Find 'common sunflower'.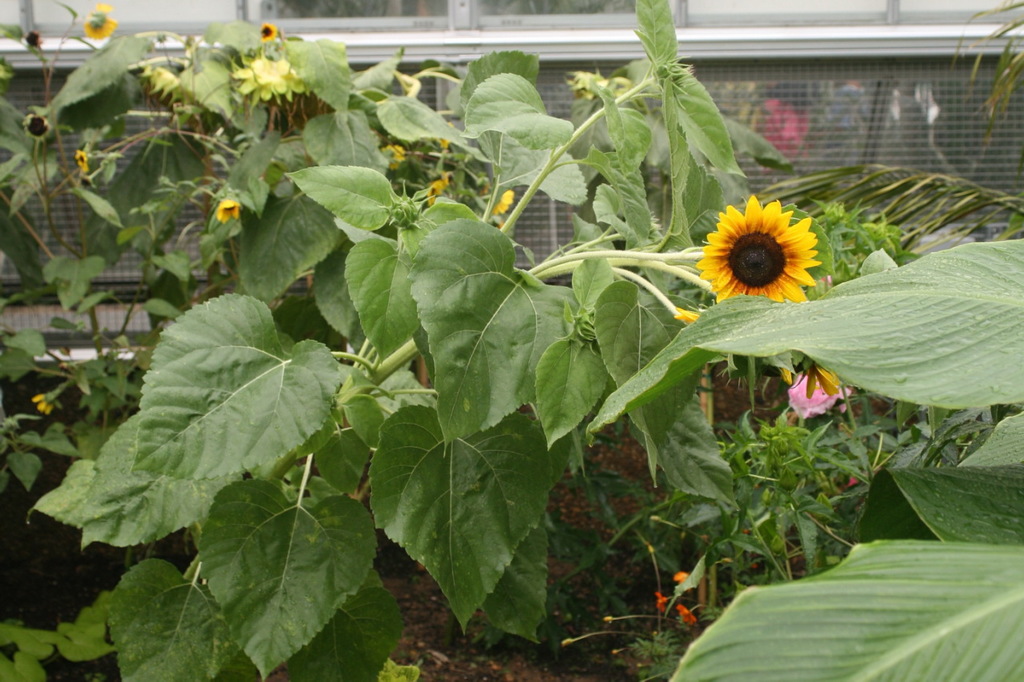
l=494, t=189, r=517, b=213.
